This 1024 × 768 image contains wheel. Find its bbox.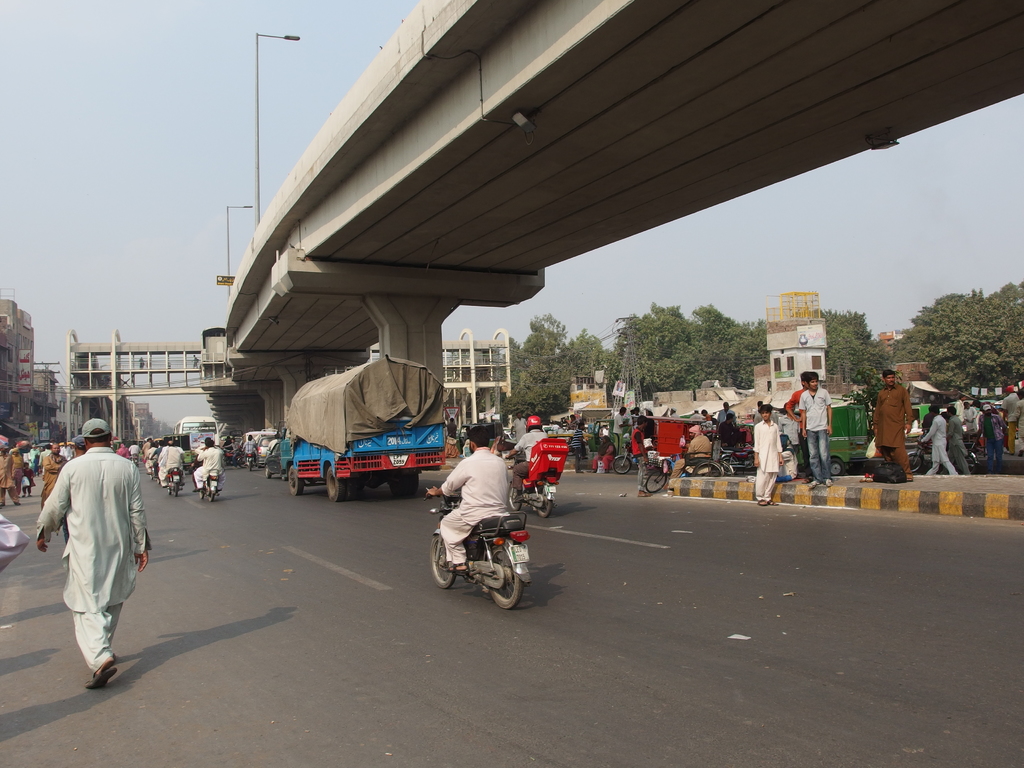
l=291, t=466, r=306, b=498.
